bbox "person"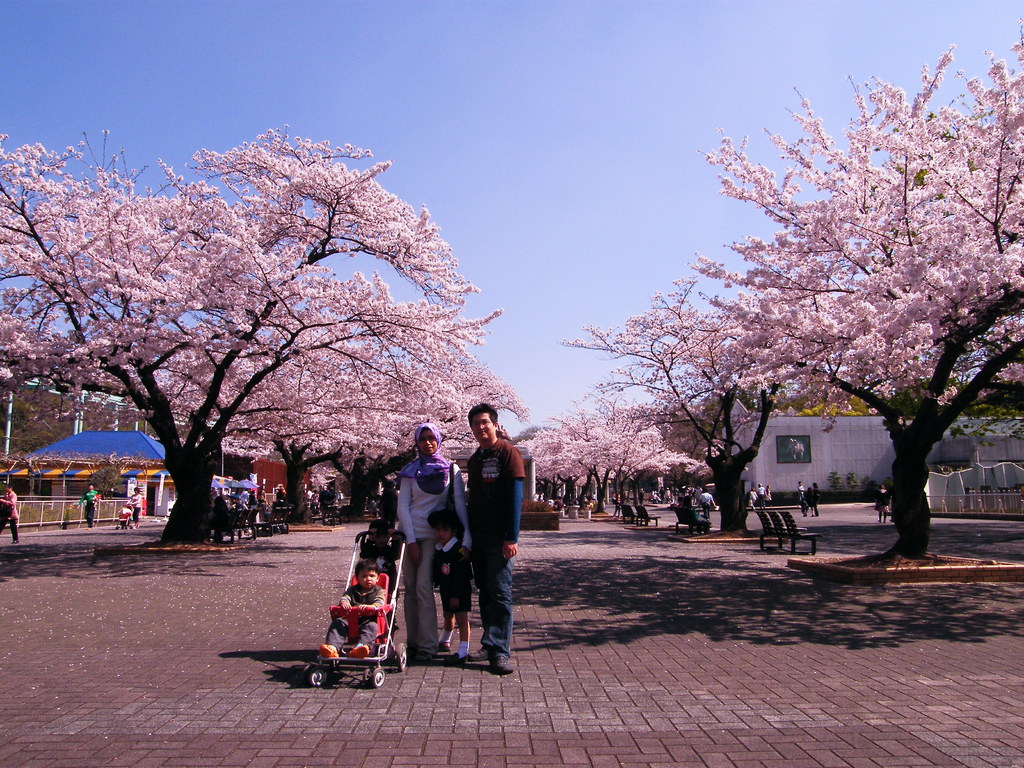
(left=126, top=488, right=140, bottom=530)
